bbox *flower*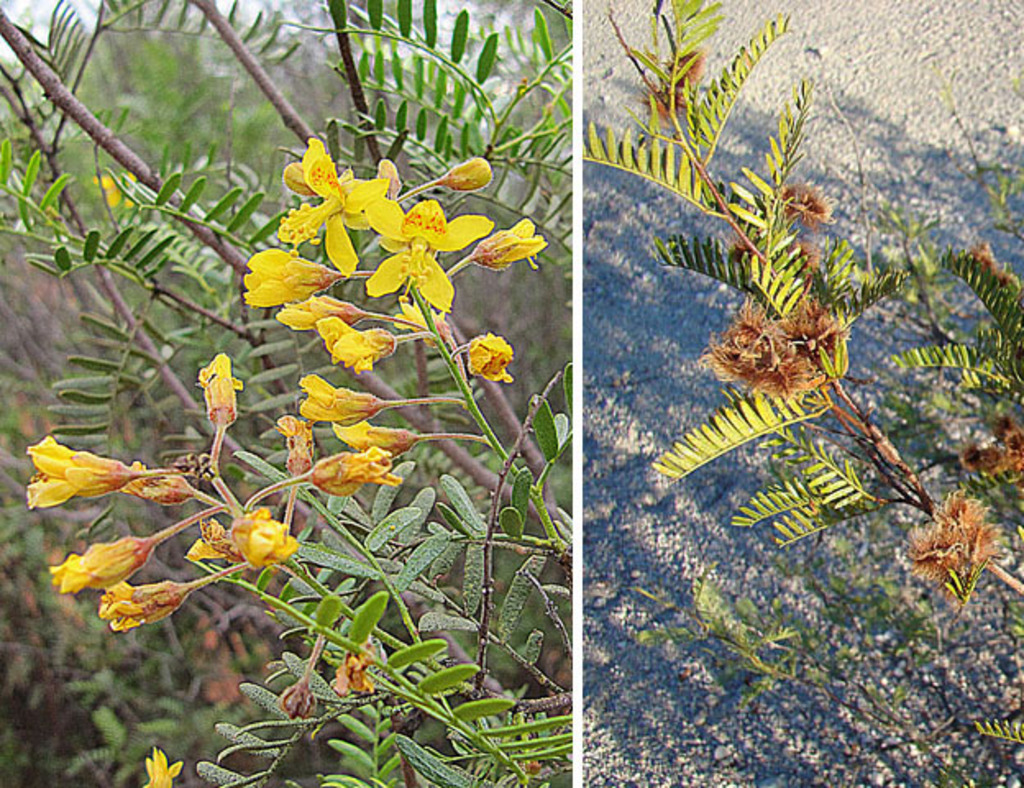
26,432,141,511
